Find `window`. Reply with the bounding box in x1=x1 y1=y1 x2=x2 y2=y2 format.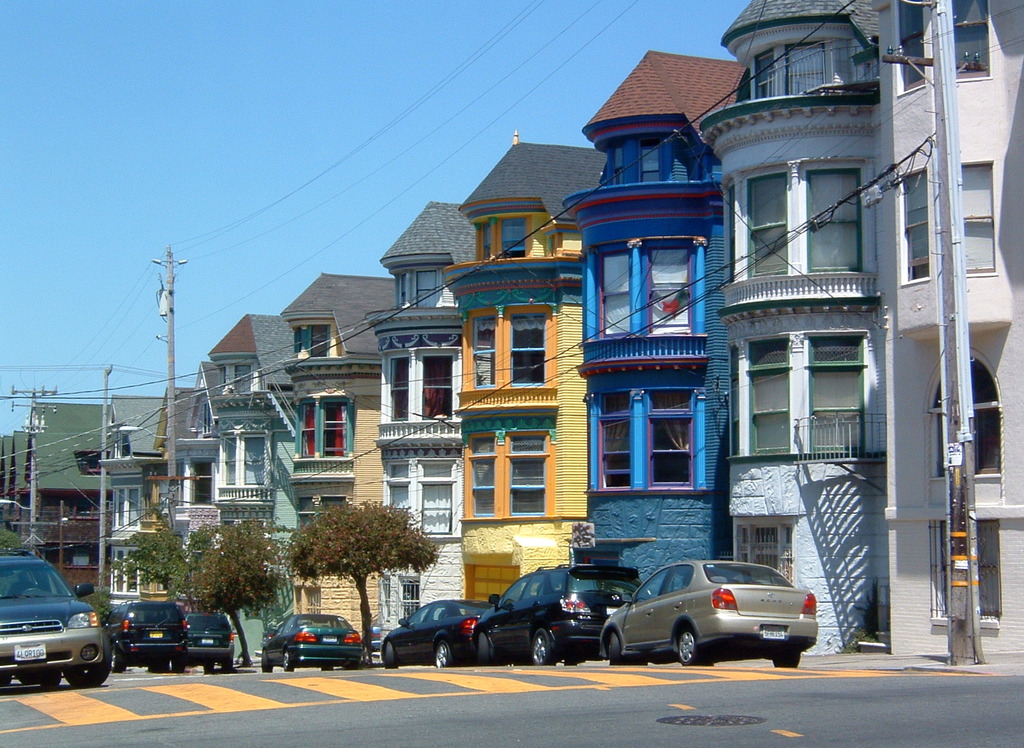
x1=957 y1=161 x2=1000 y2=277.
